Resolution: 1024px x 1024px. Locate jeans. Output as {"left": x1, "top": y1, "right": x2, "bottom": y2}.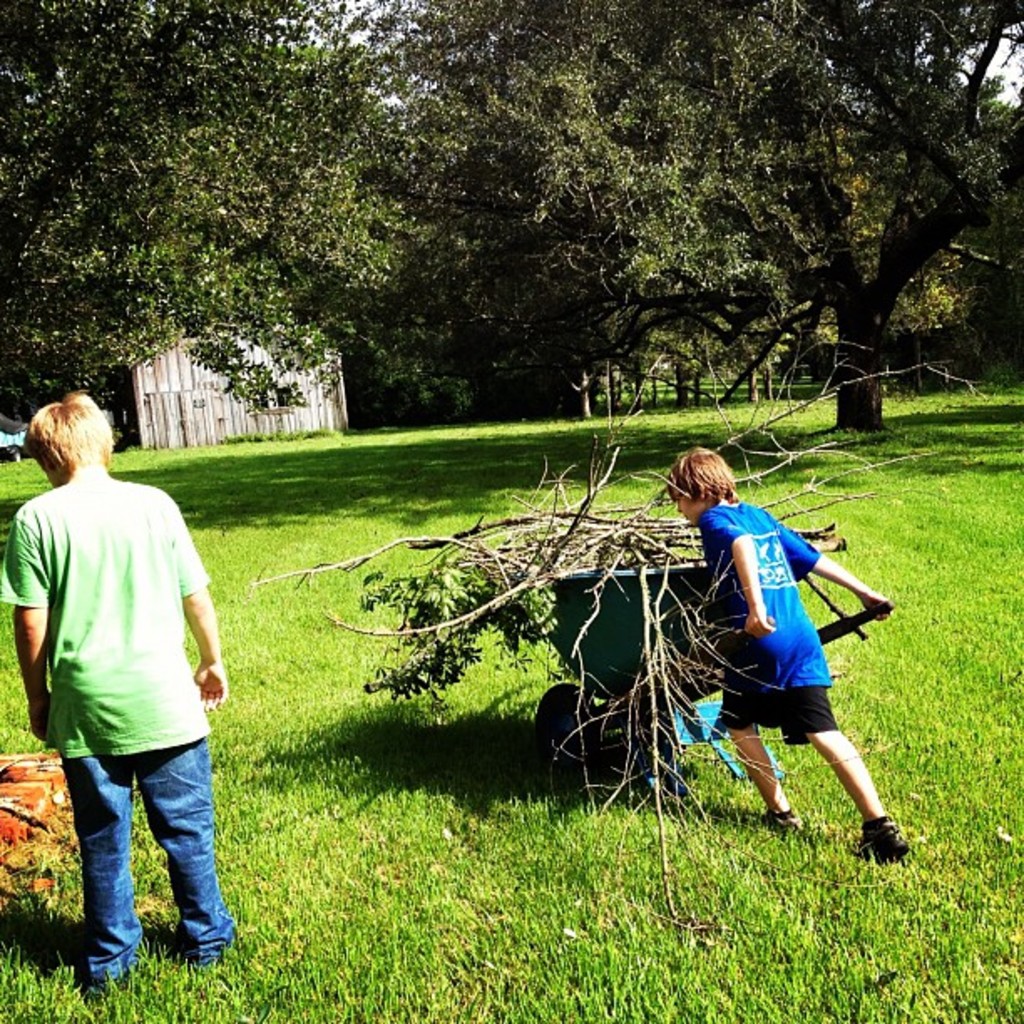
{"left": 50, "top": 735, "right": 221, "bottom": 987}.
